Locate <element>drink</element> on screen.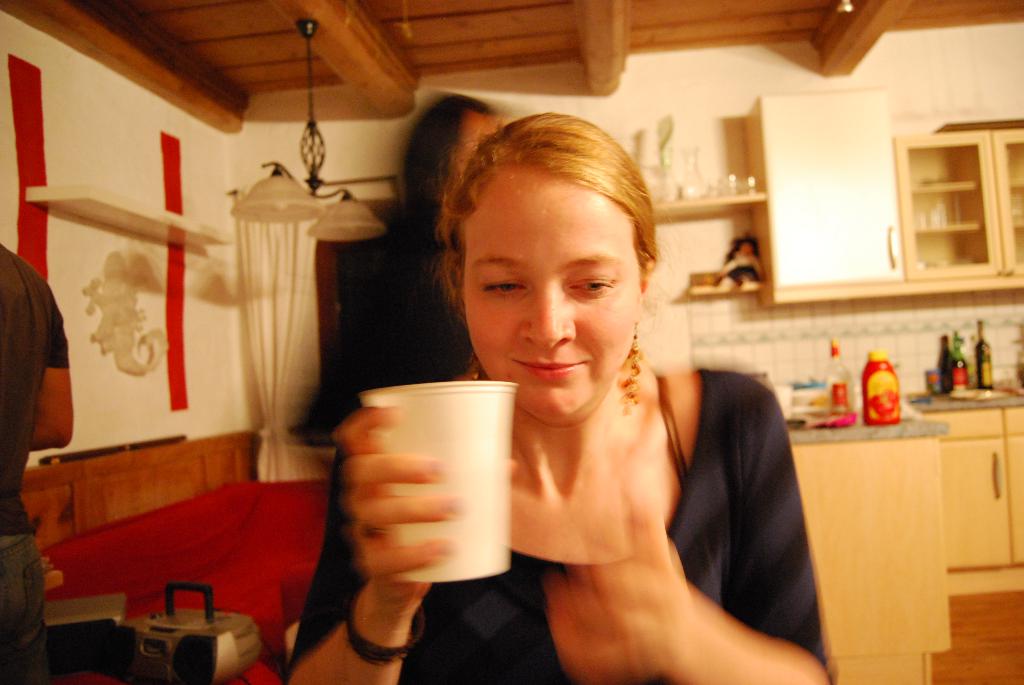
On screen at 977/338/997/388.
